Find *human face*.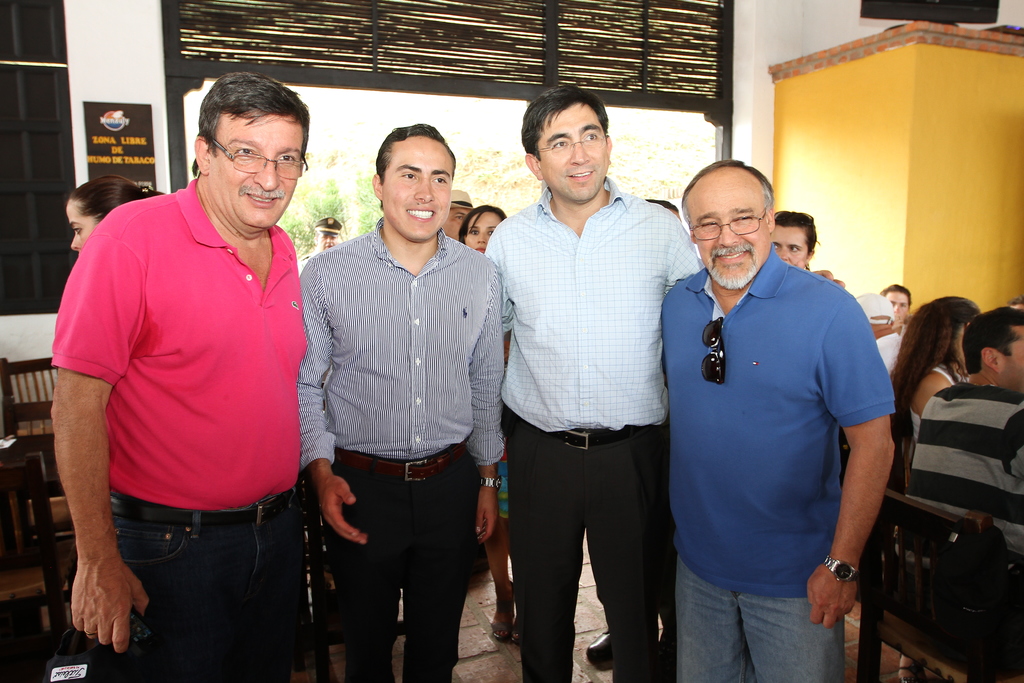
bbox(1005, 327, 1023, 393).
